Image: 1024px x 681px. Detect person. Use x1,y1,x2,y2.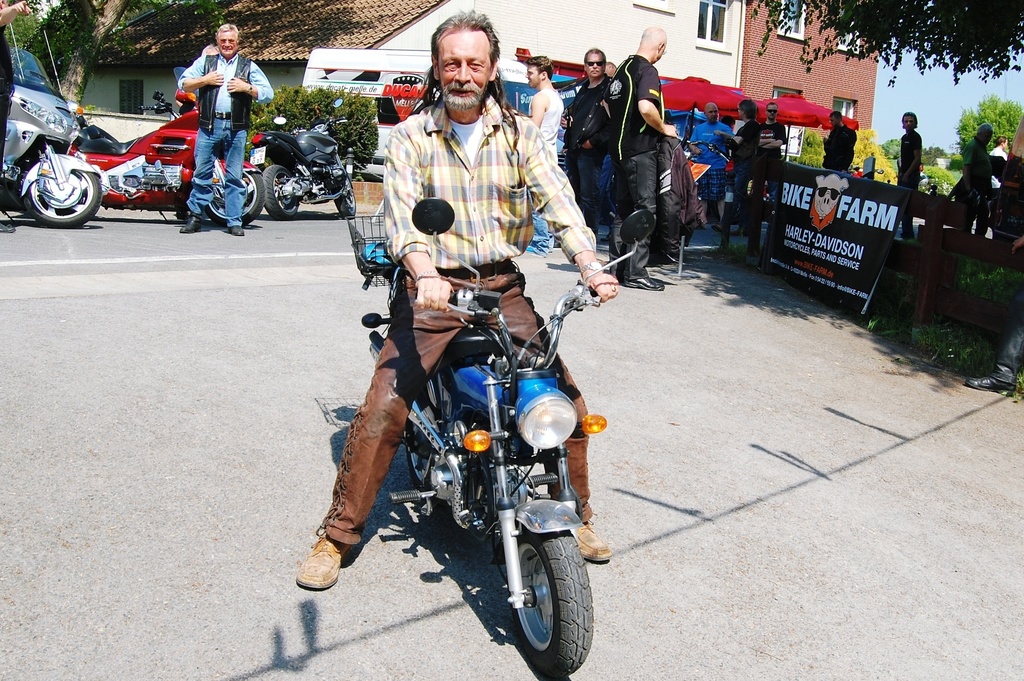
568,44,612,236.
